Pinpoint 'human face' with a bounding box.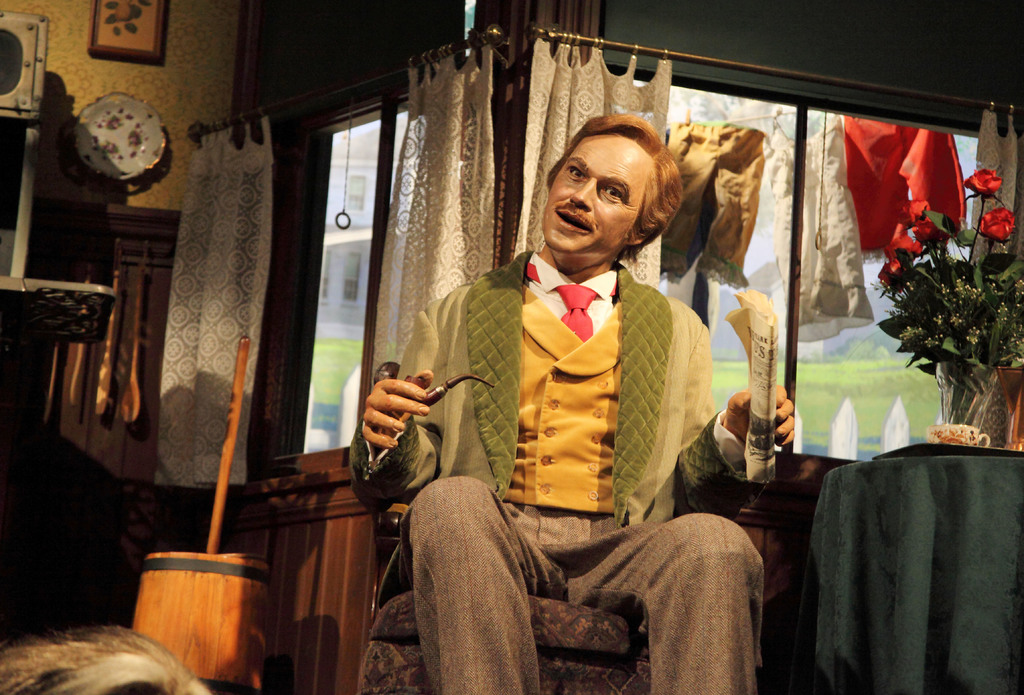
detection(541, 136, 640, 260).
